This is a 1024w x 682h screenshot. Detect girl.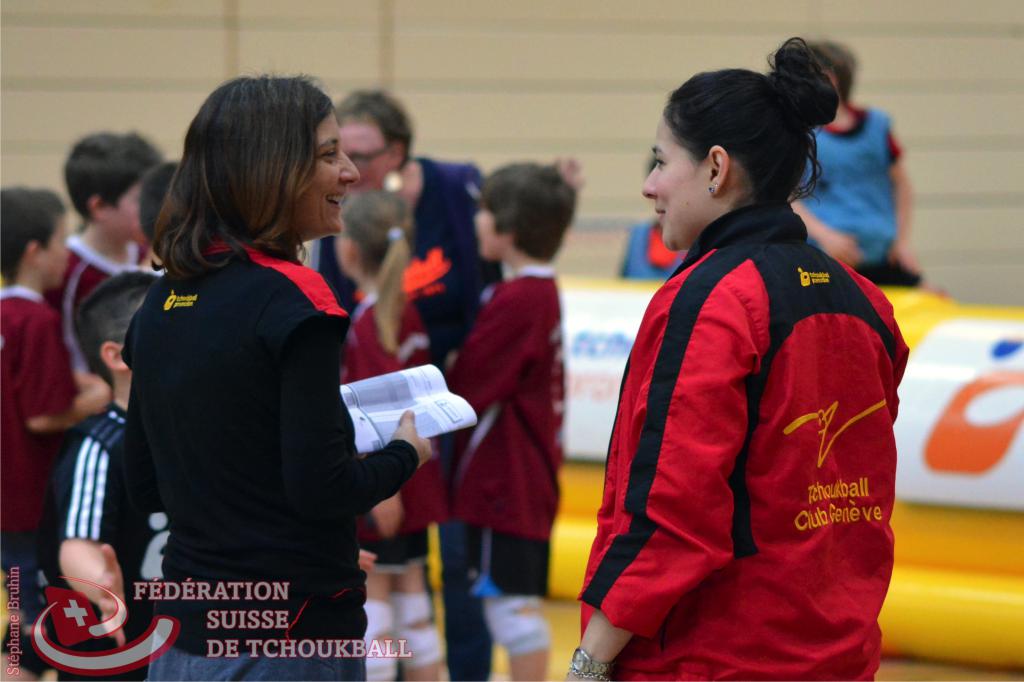
bbox=(341, 186, 452, 681).
